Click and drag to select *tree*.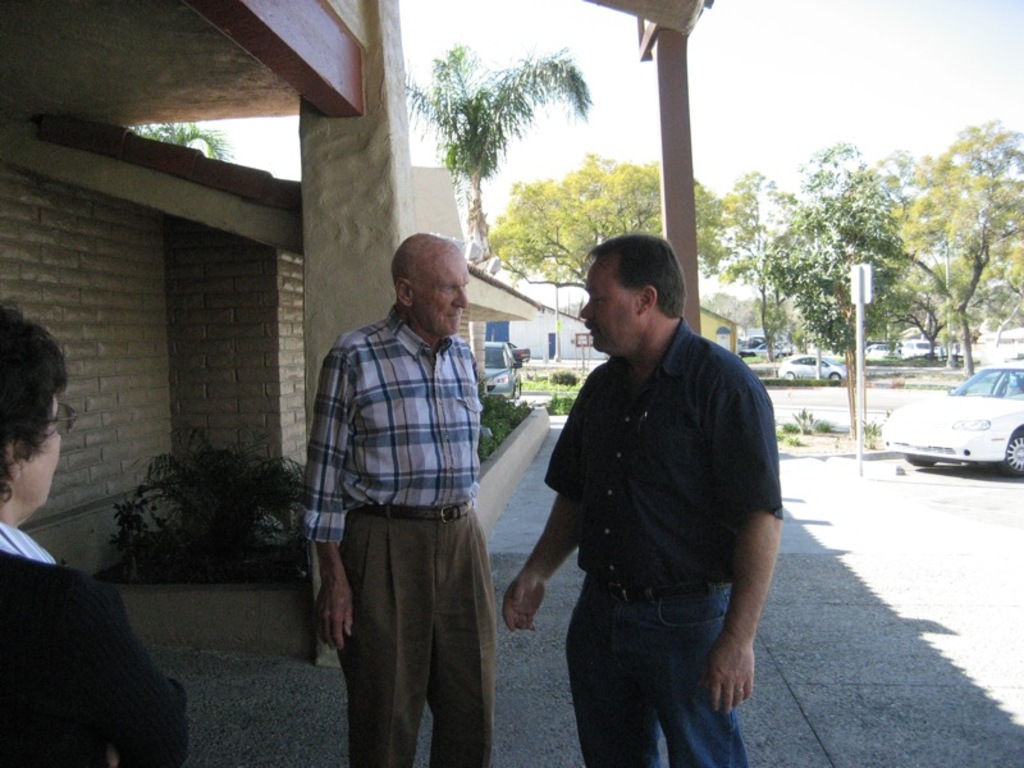
Selection: (753, 138, 902, 351).
